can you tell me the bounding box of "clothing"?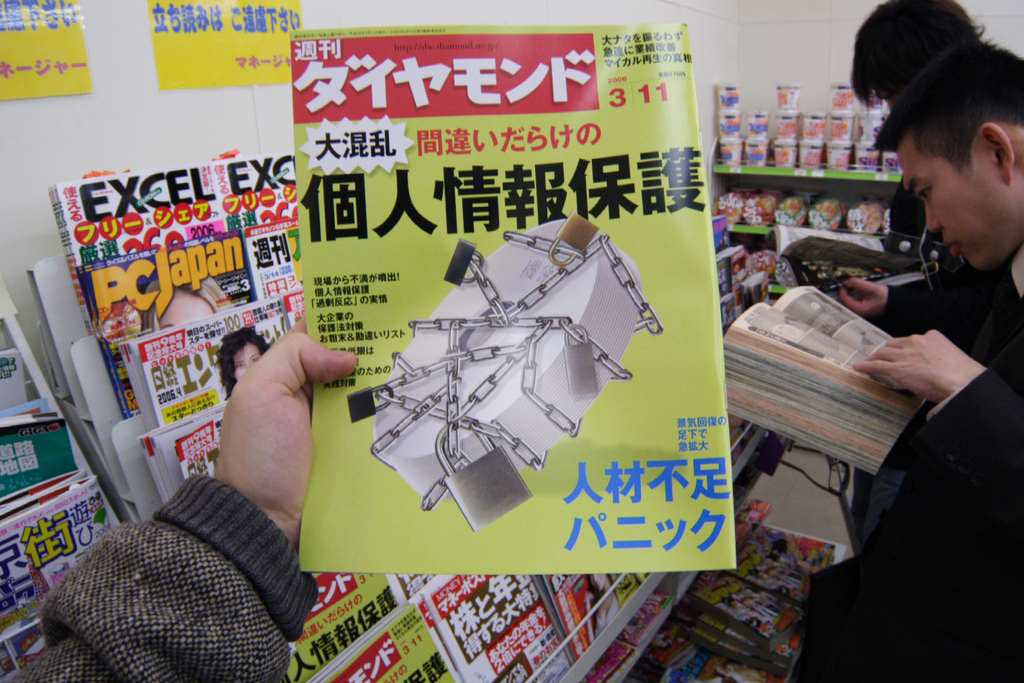
BBox(870, 166, 963, 318).
